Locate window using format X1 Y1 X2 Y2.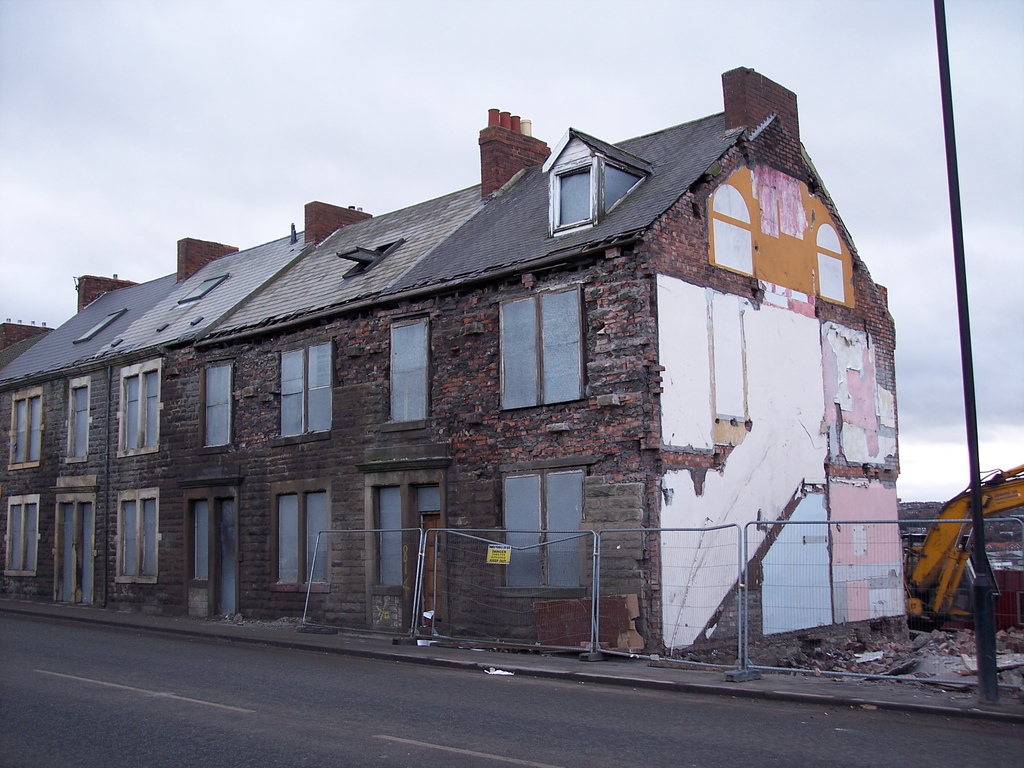
189 500 208 584.
